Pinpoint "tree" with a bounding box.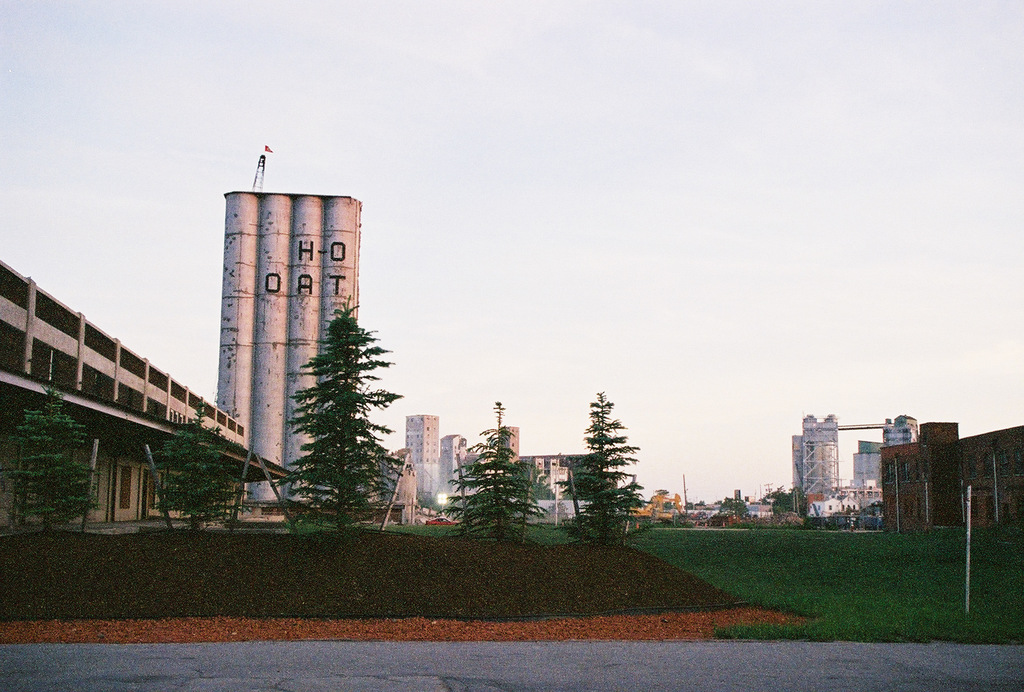
(left=141, top=395, right=246, bottom=529).
